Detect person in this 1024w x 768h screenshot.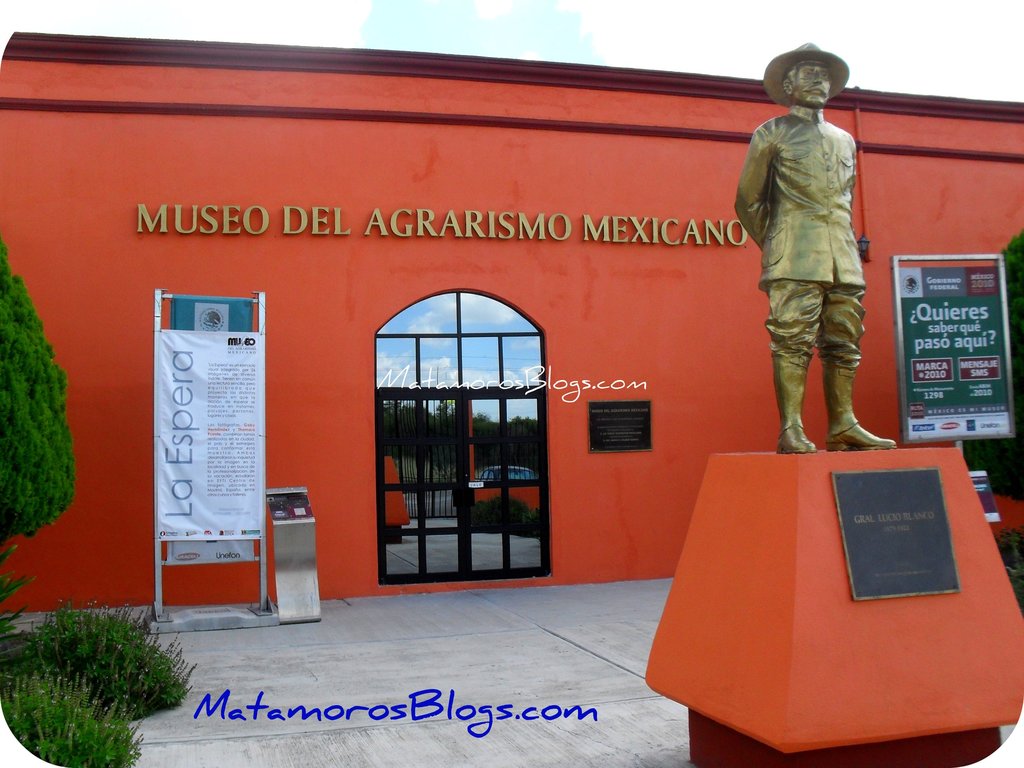
Detection: [732, 44, 902, 452].
